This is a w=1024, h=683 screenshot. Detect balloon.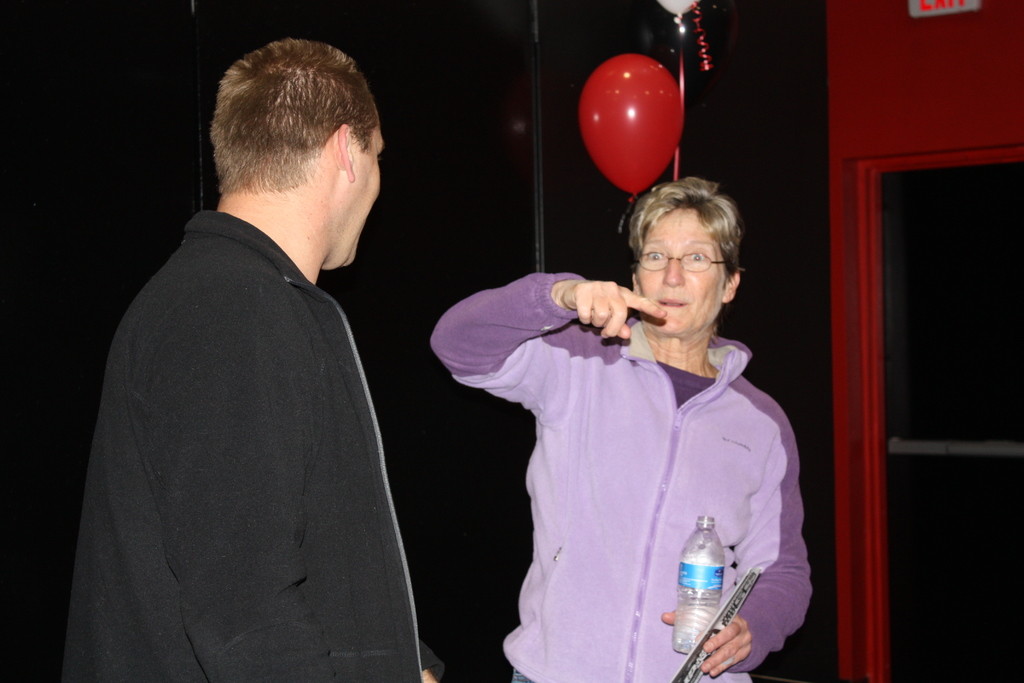
bbox=(577, 54, 684, 201).
